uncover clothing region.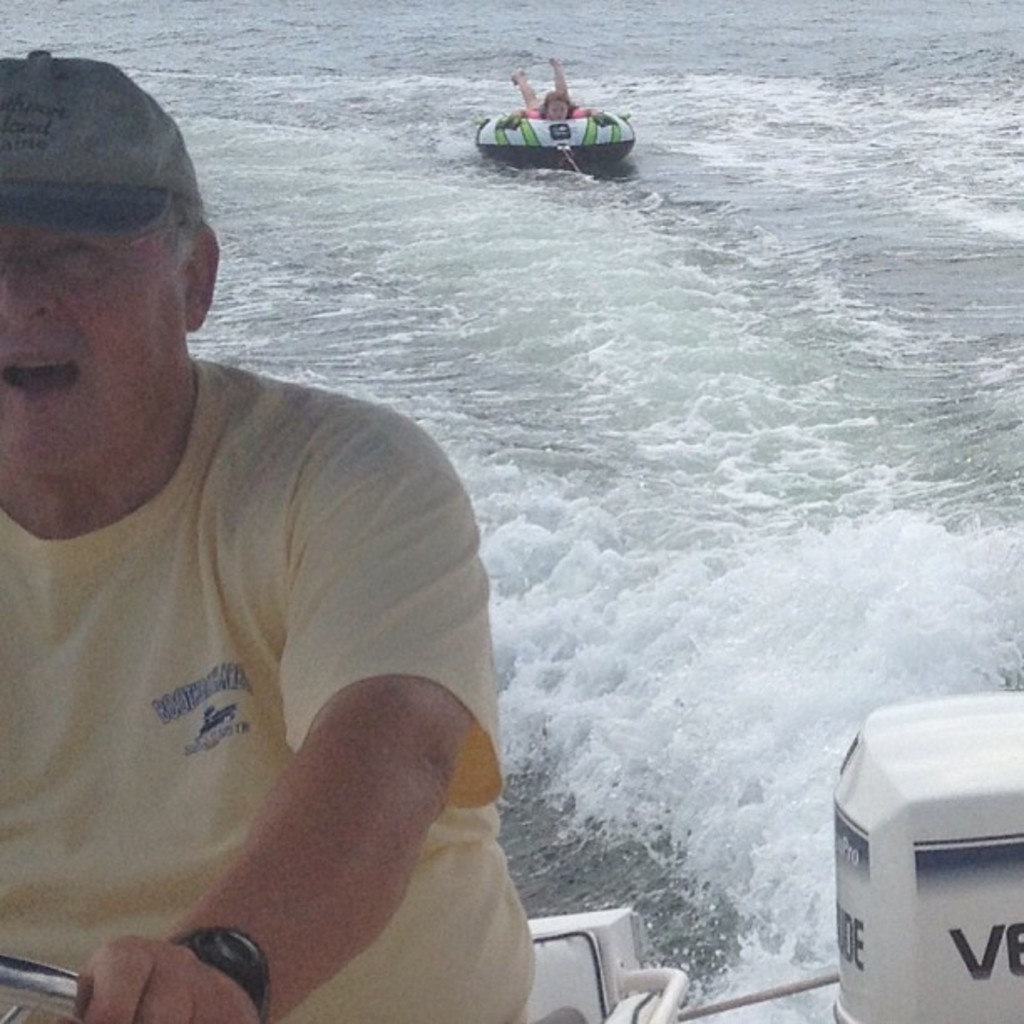
Uncovered: (x1=5, y1=261, x2=524, y2=994).
